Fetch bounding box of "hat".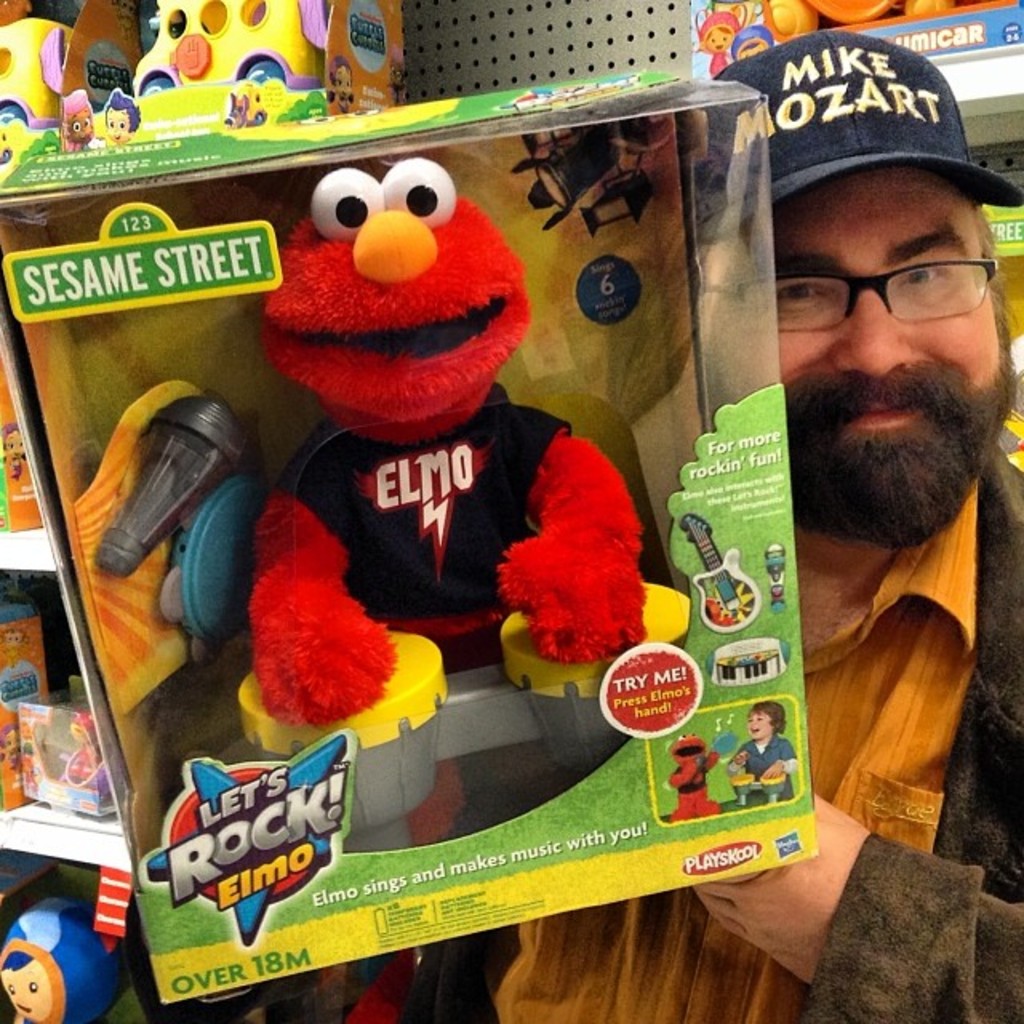
Bbox: (698,26,1022,250).
